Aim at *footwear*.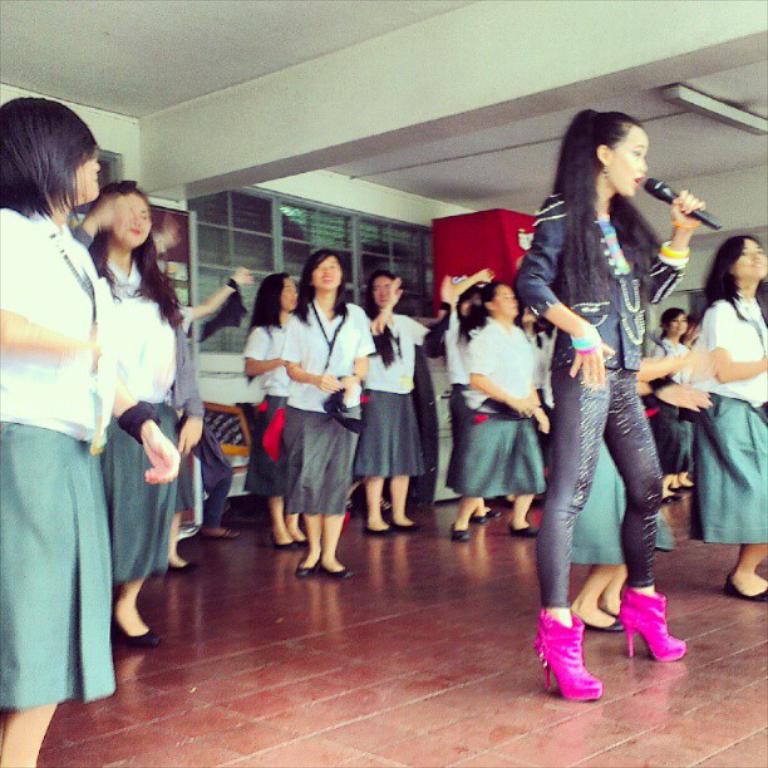
Aimed at [161,558,200,575].
